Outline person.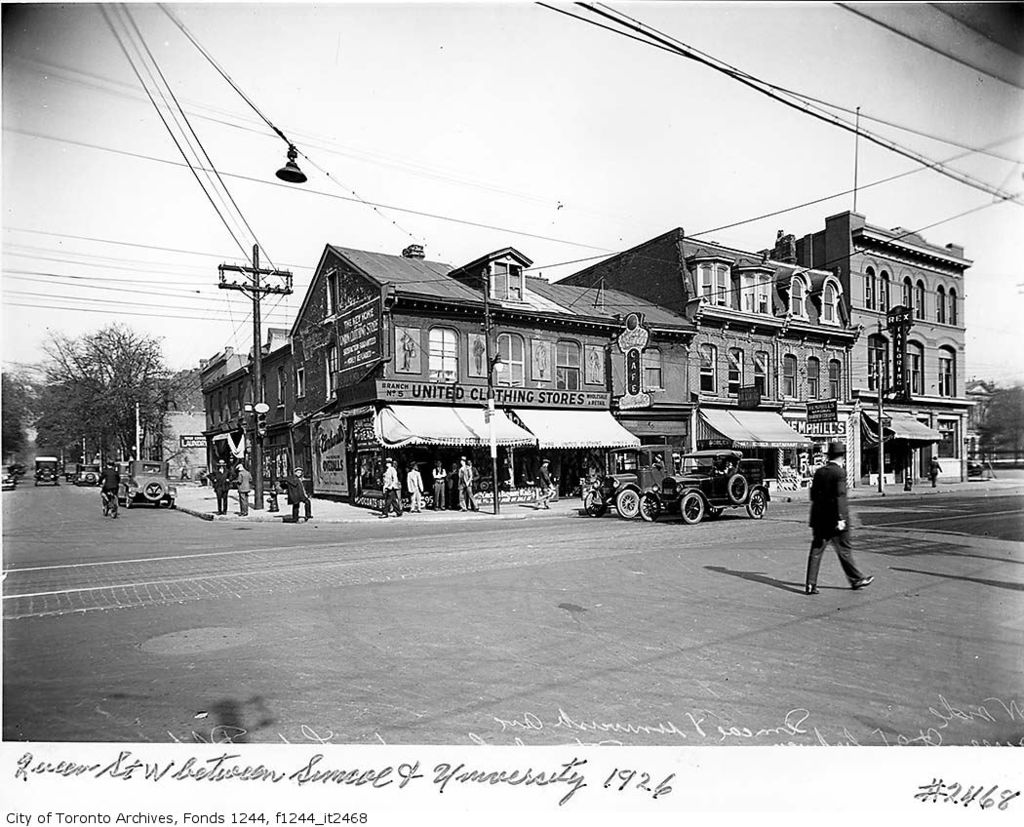
Outline: Rect(287, 464, 314, 521).
